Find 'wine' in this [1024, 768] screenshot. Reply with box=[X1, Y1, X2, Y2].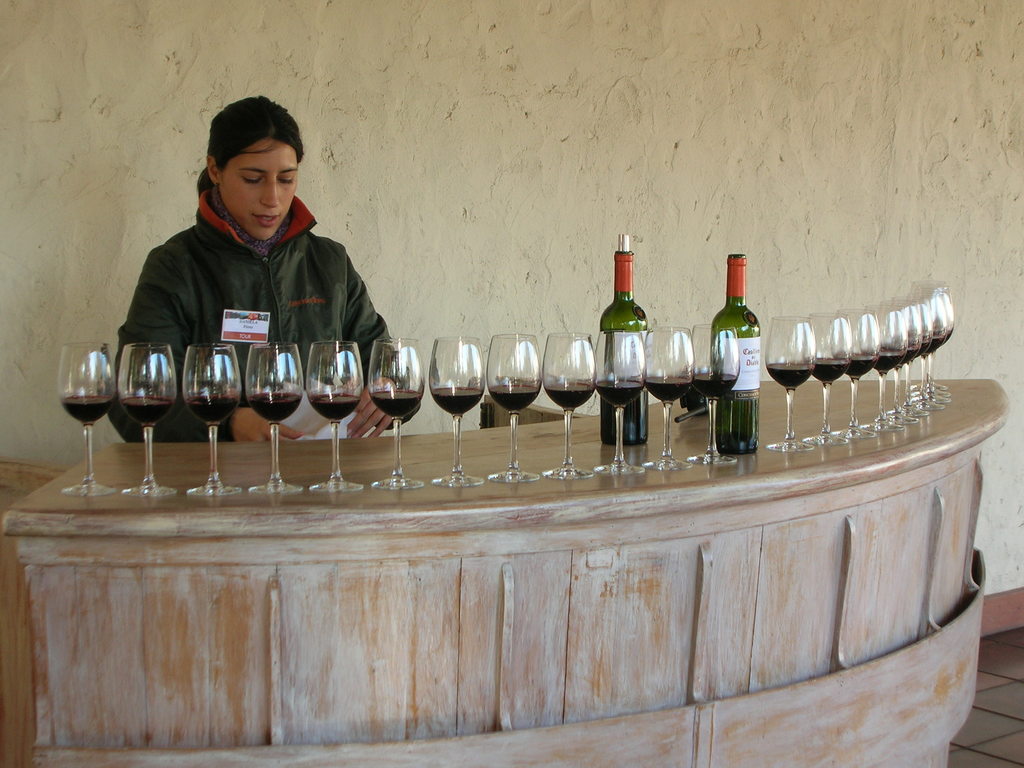
box=[431, 387, 481, 415].
